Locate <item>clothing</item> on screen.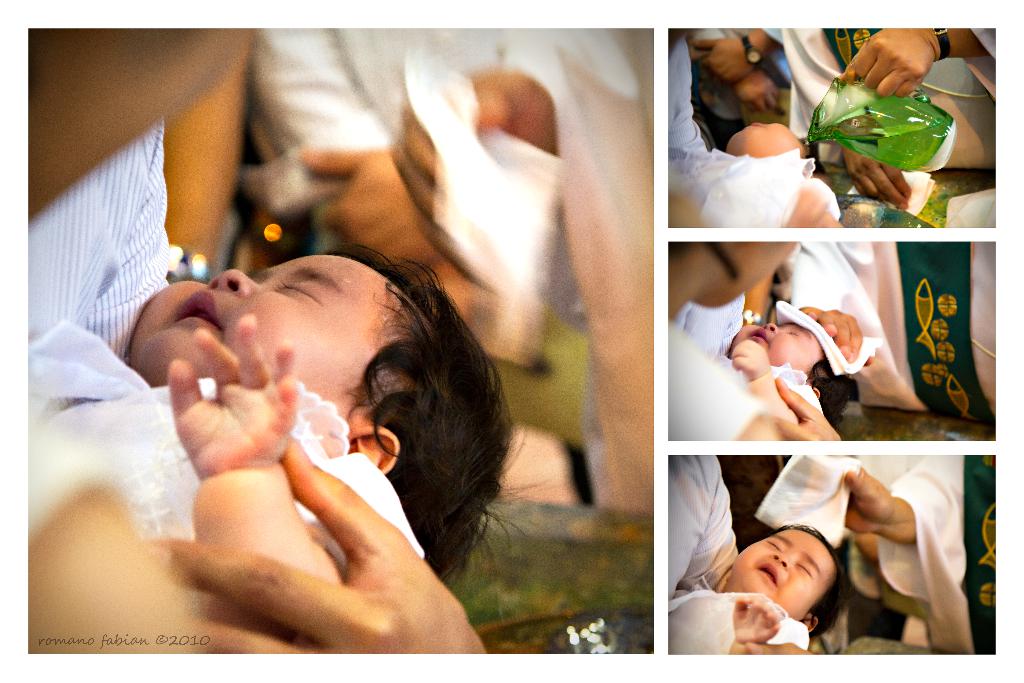
On screen at box=[22, 391, 428, 561].
